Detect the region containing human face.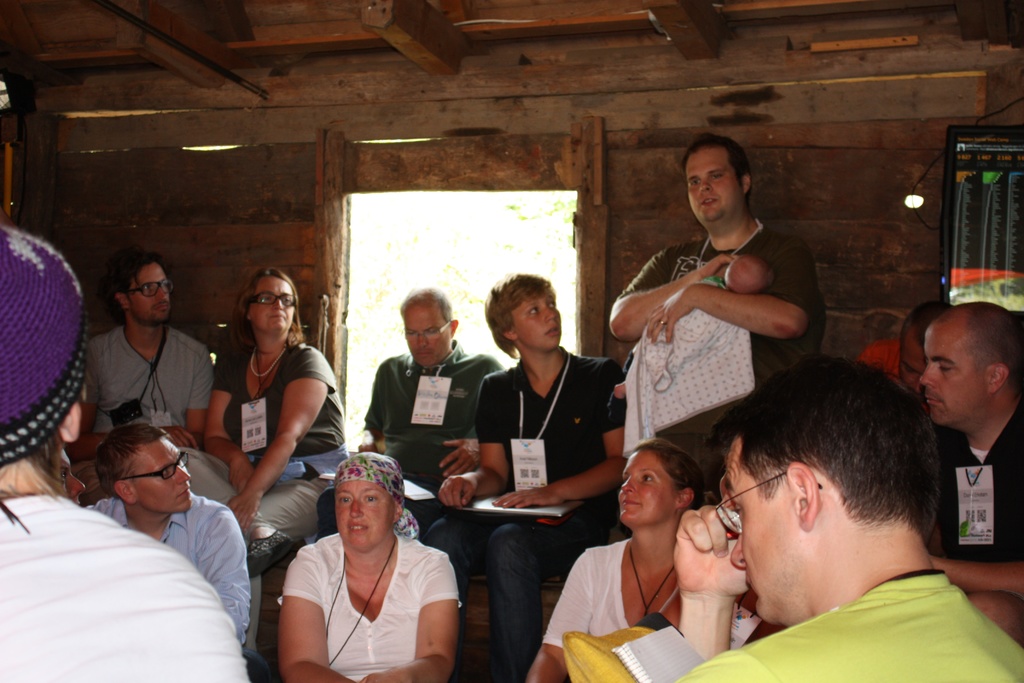
box(327, 475, 387, 552).
